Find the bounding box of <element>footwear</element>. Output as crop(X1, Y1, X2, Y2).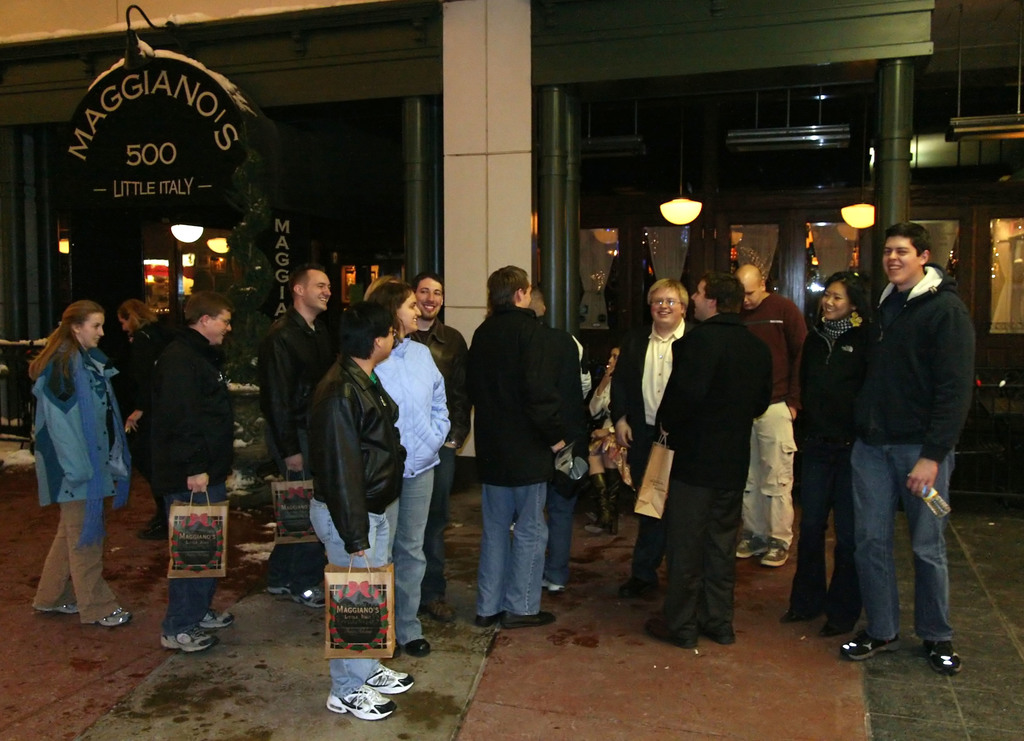
crop(207, 608, 229, 626).
